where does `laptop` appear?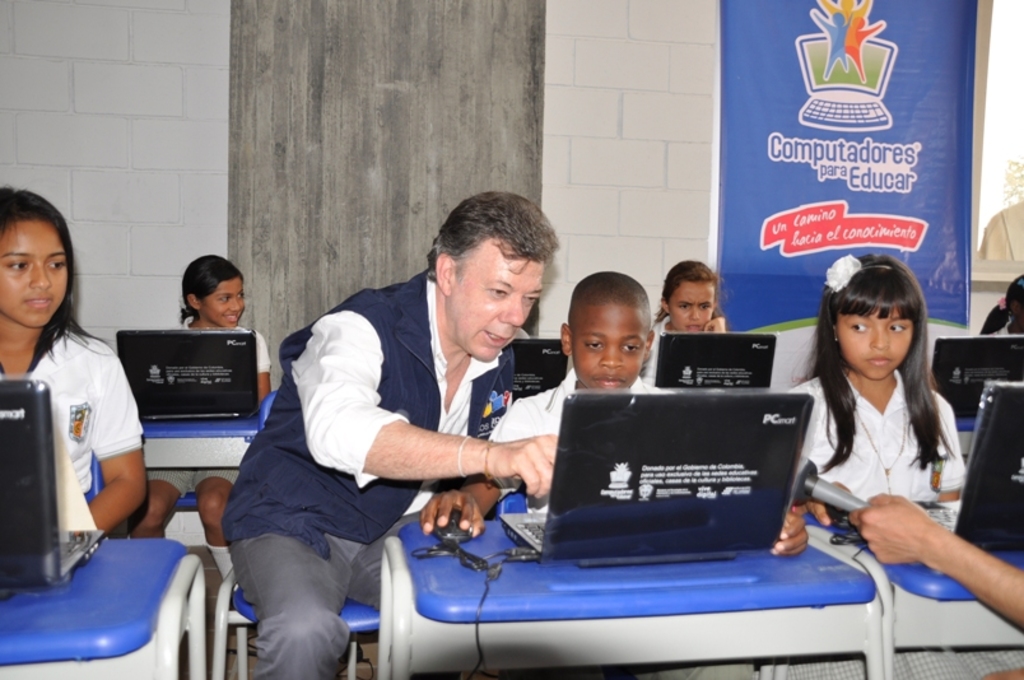
Appears at [465, 358, 823, 618].
